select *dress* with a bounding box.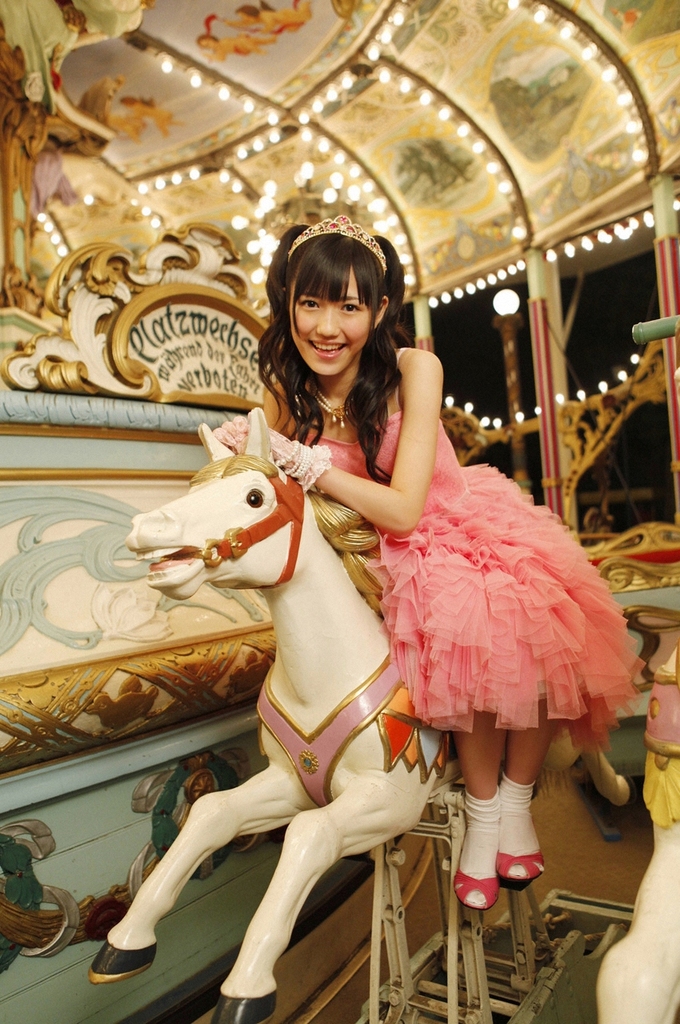
bbox=[323, 362, 629, 773].
